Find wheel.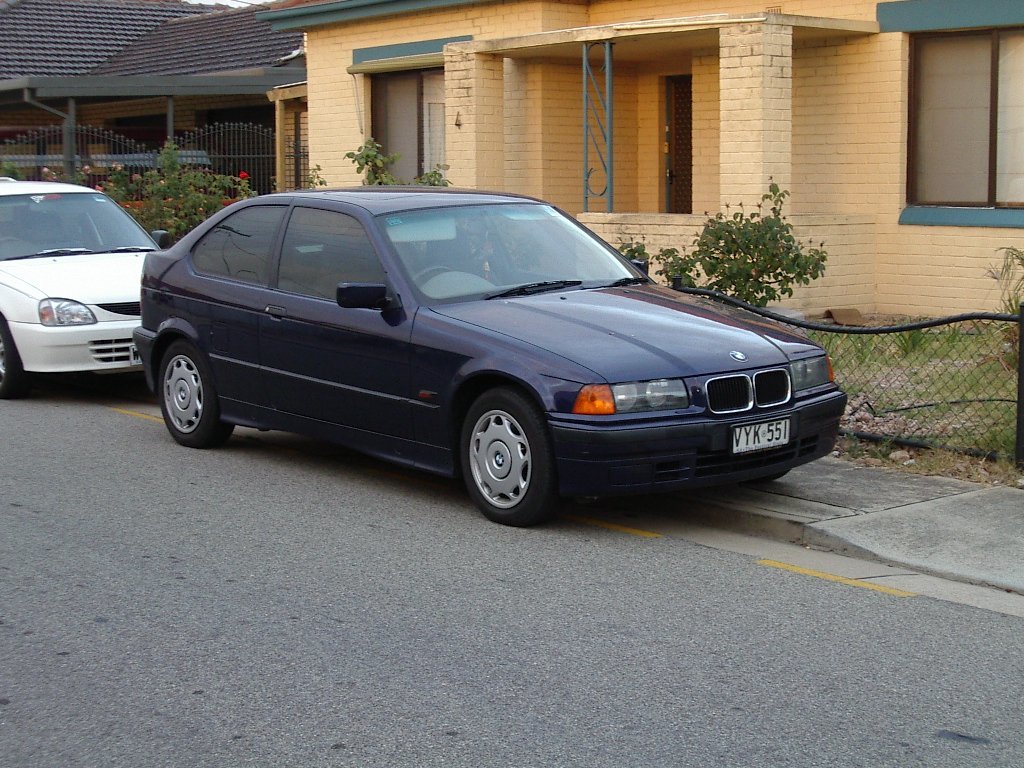
<region>154, 338, 240, 450</region>.
